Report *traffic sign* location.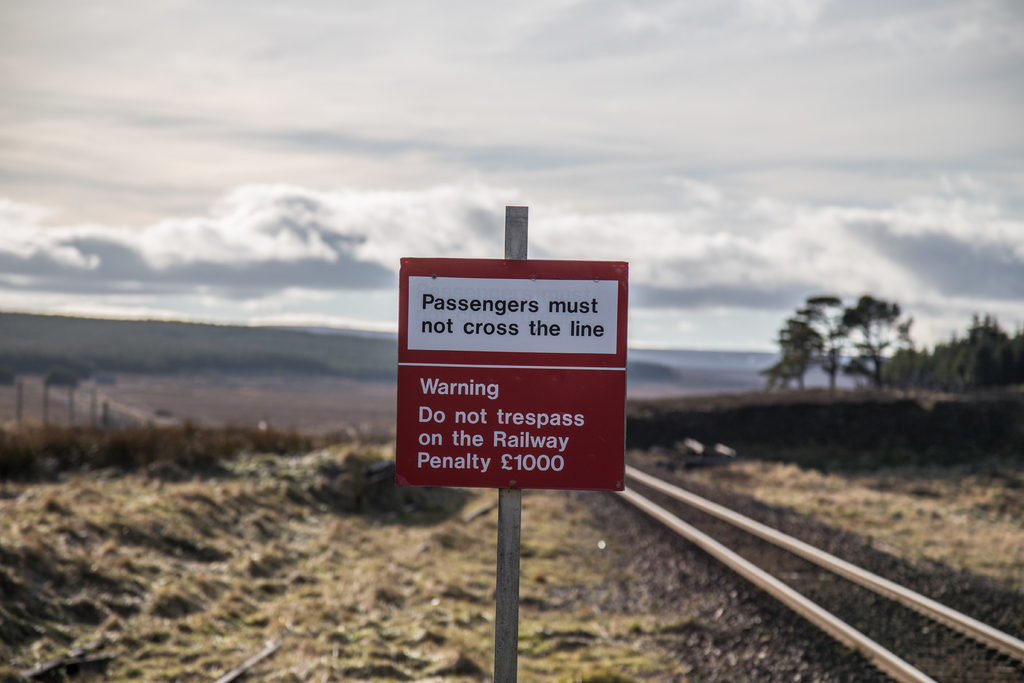
Report: (394,259,626,495).
